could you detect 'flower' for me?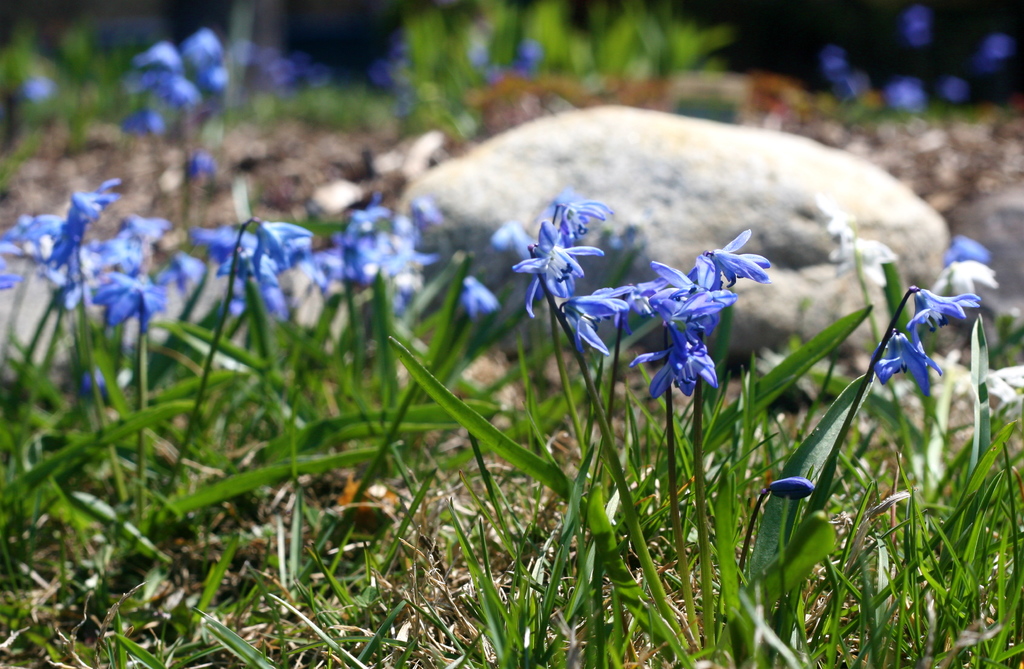
Detection result: {"left": 538, "top": 188, "right": 617, "bottom": 239}.
